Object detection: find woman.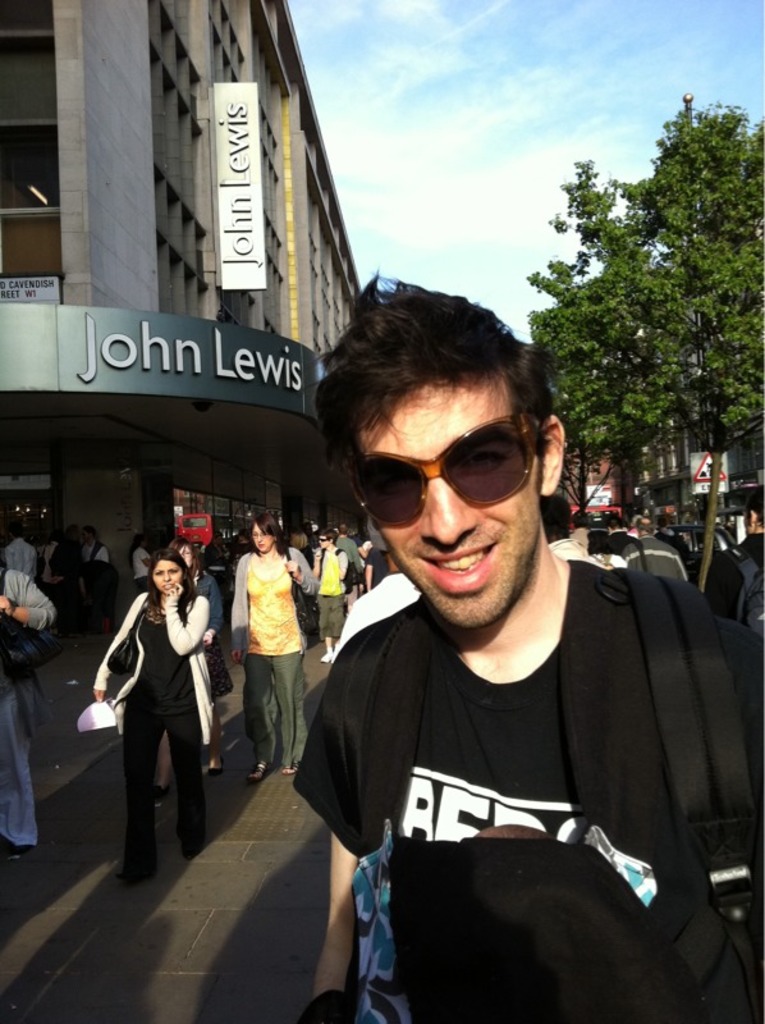
bbox(0, 564, 60, 852).
